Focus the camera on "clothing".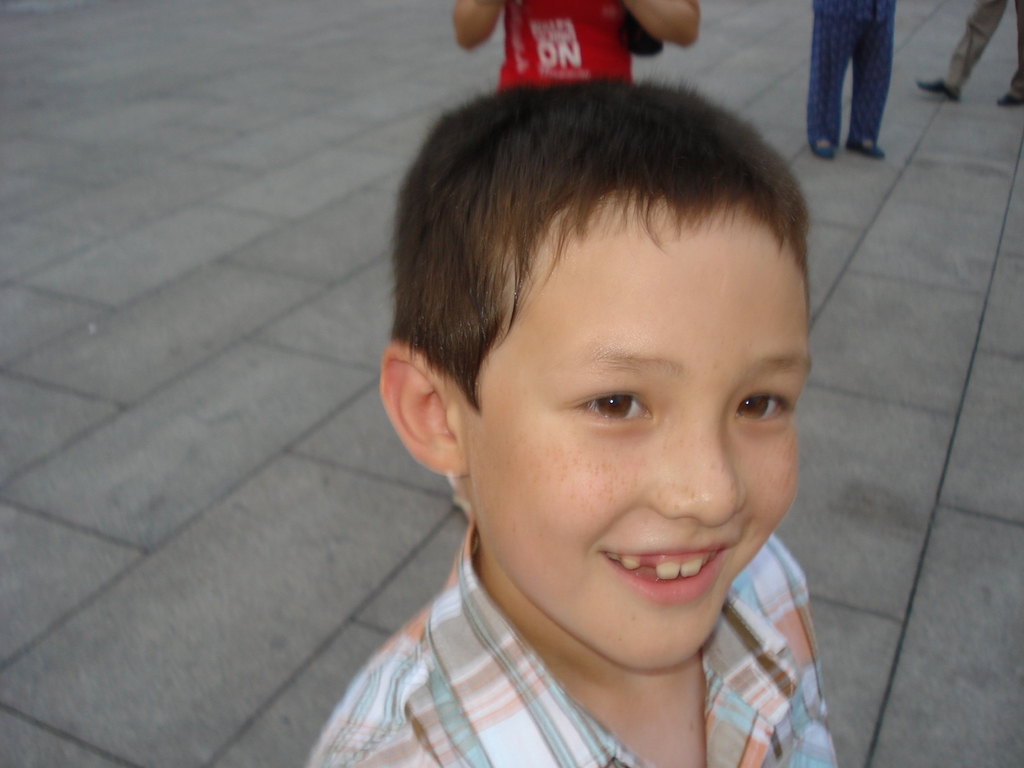
Focus region: select_region(948, 0, 1023, 102).
